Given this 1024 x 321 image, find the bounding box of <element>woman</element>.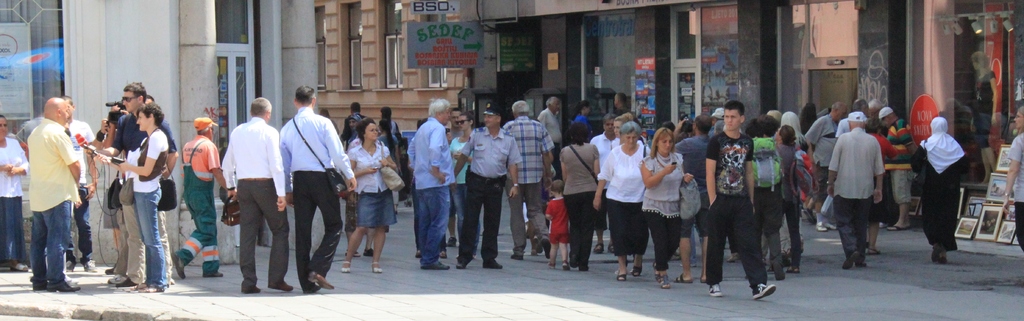
x1=378, y1=120, x2=401, y2=234.
